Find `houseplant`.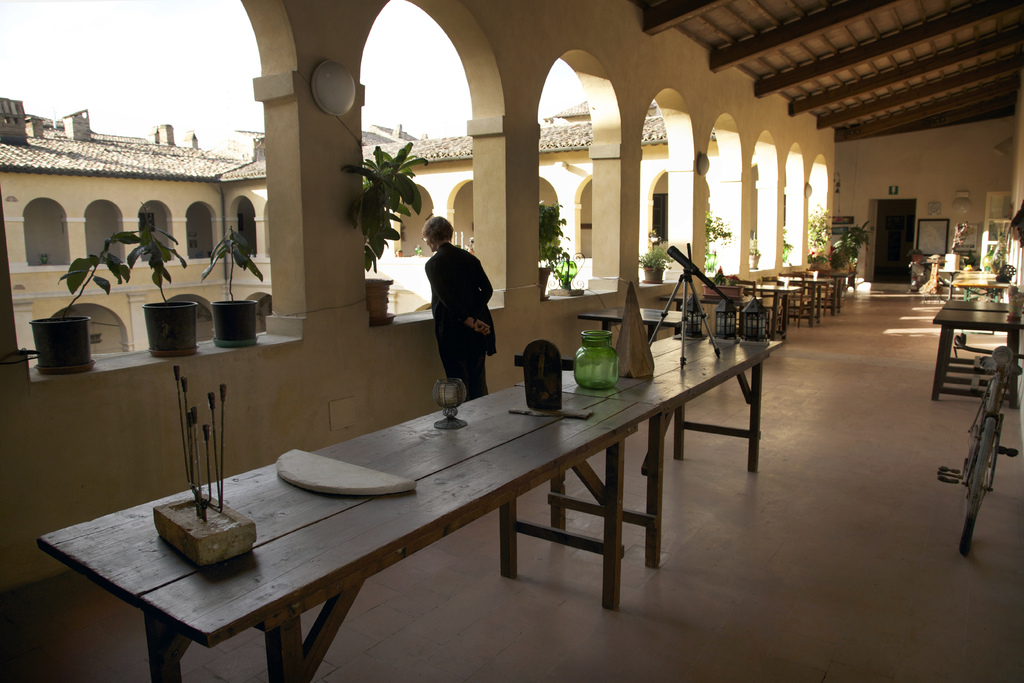
[124,214,197,362].
